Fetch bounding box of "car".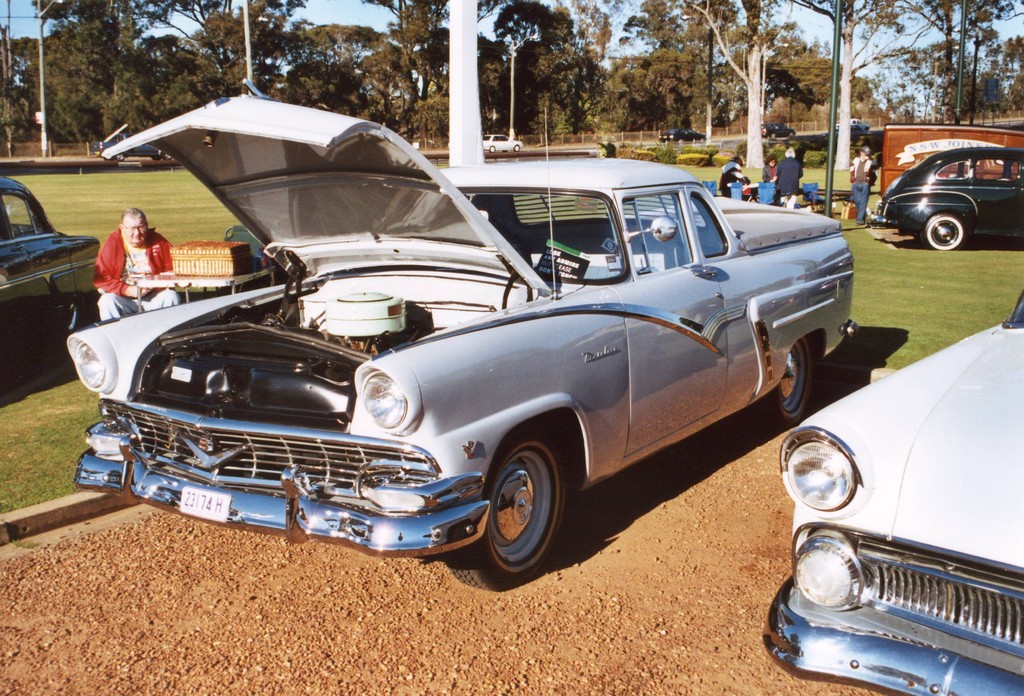
Bbox: (480,134,524,152).
